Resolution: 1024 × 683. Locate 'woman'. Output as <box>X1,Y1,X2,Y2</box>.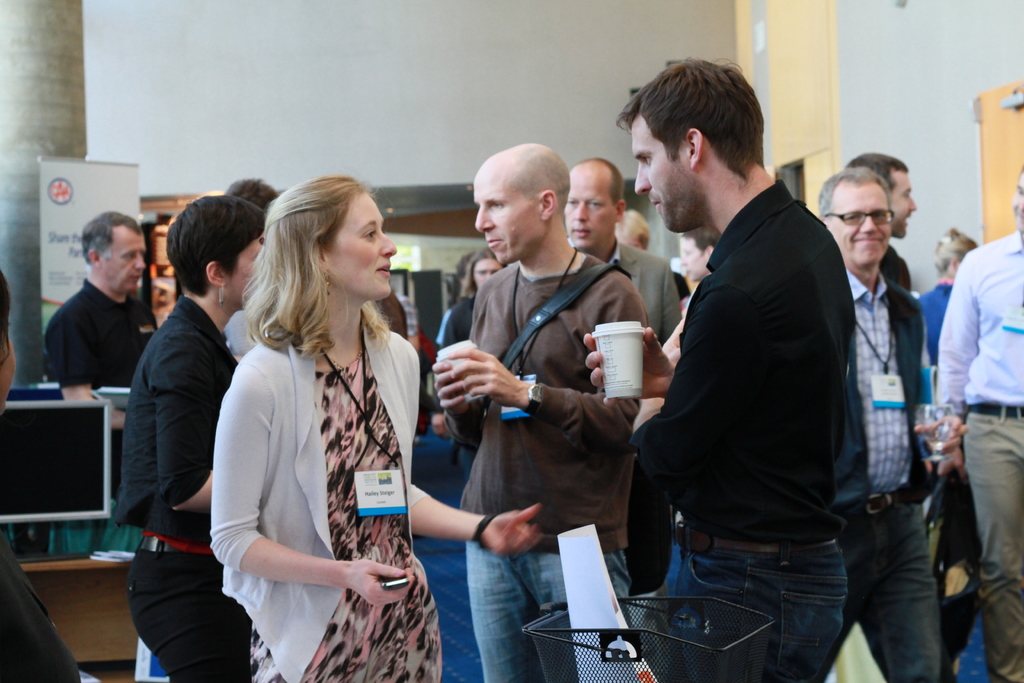
<box>0,272,84,682</box>.
